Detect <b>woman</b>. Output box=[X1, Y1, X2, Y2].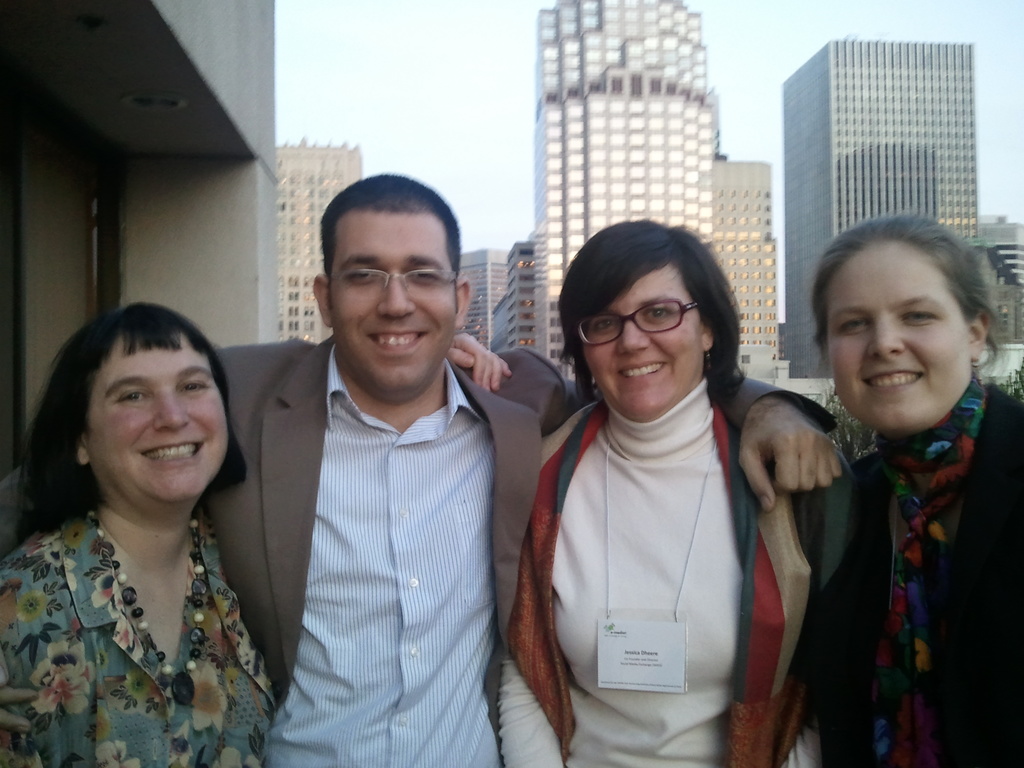
box=[2, 274, 286, 764].
